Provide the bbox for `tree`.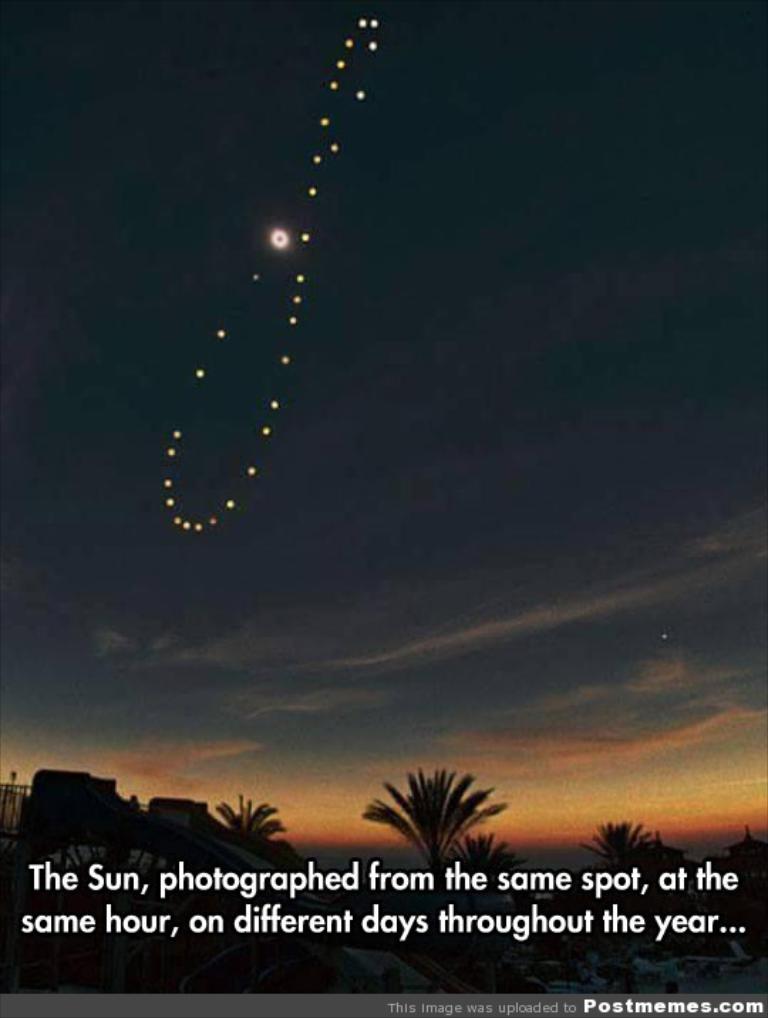
215, 793, 290, 854.
